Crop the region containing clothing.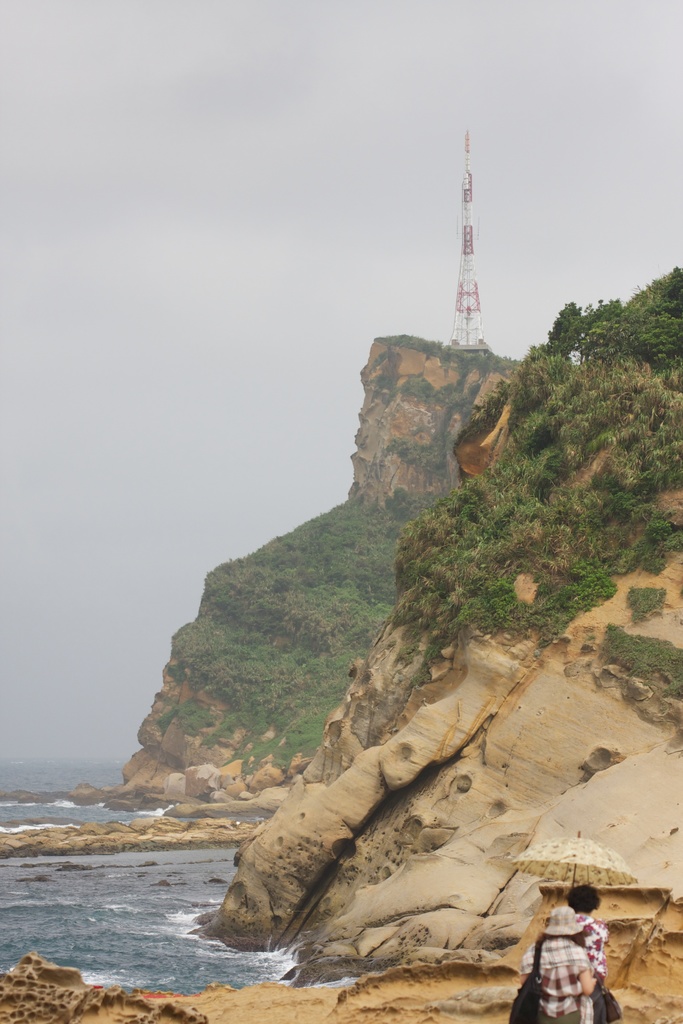
Crop region: region(579, 919, 605, 986).
